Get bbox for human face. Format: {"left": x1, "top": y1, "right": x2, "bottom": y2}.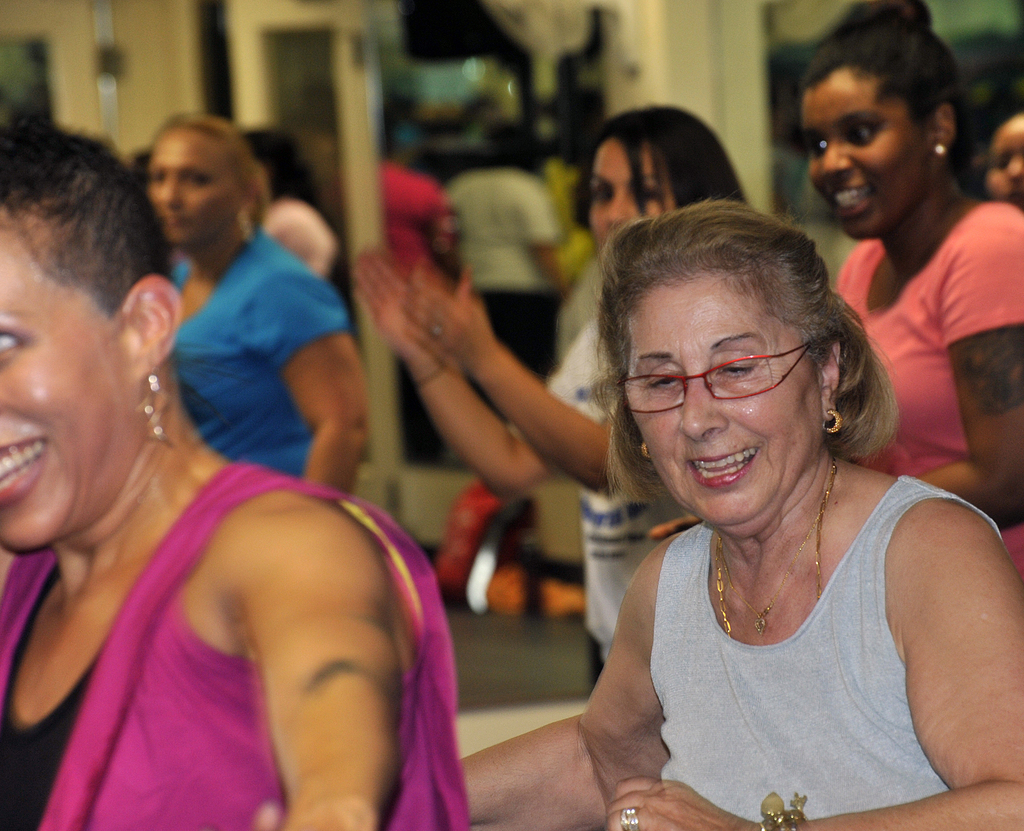
{"left": 145, "top": 129, "right": 246, "bottom": 246}.
